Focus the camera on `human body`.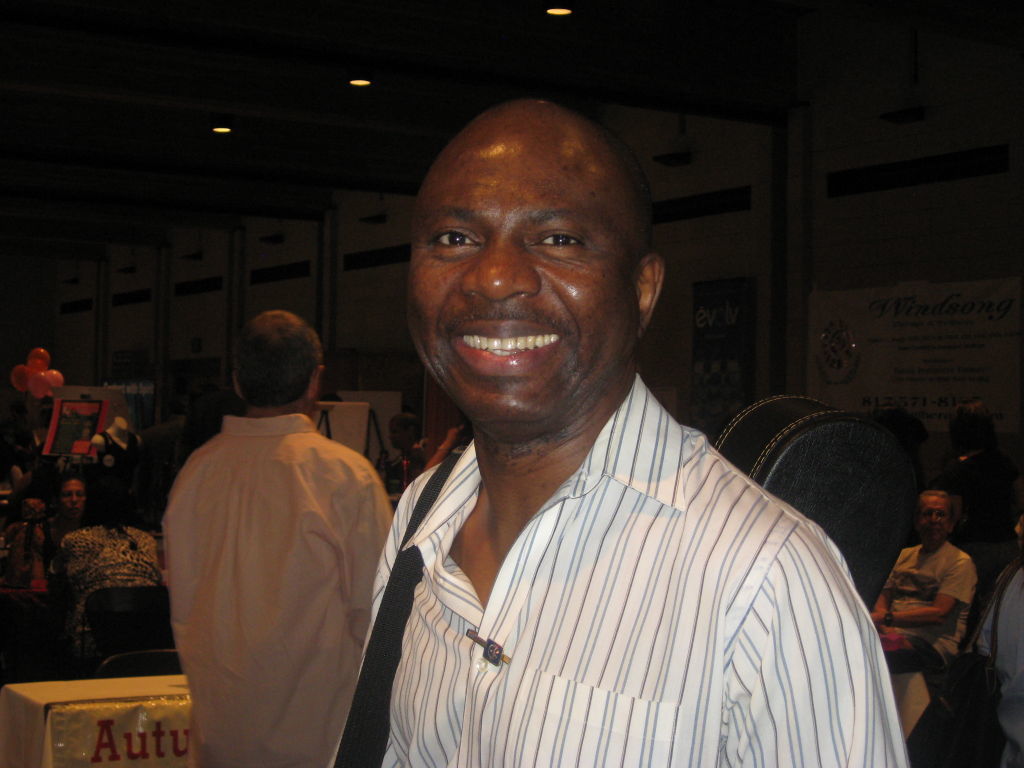
Focus region: left=868, top=536, right=975, bottom=737.
